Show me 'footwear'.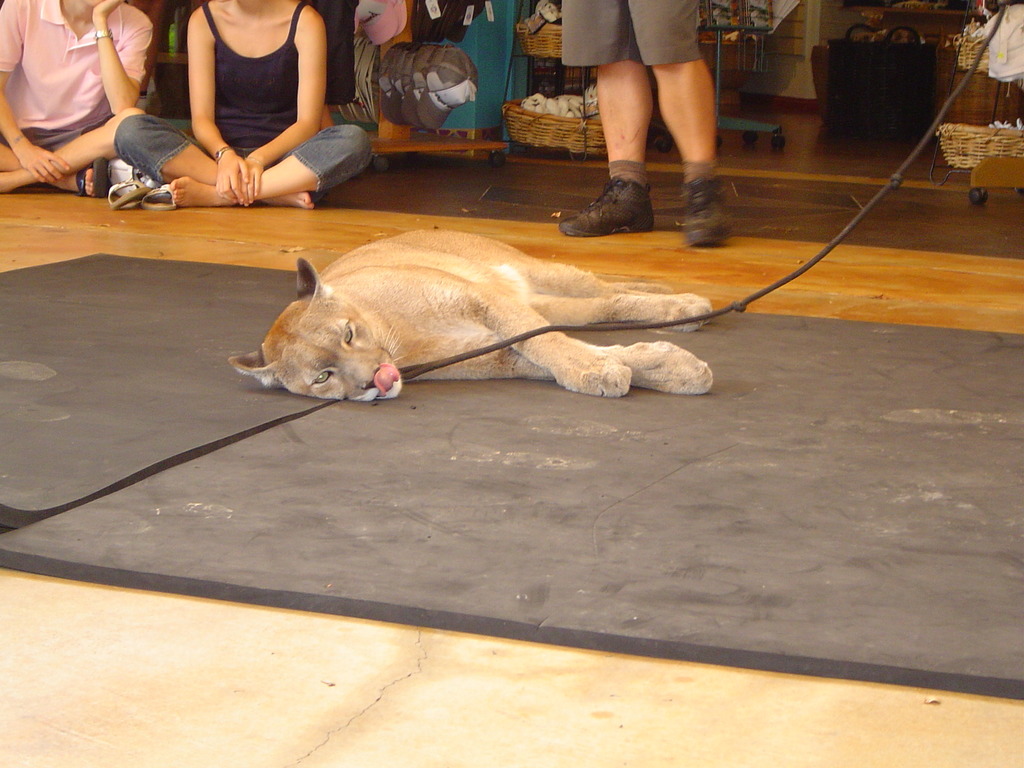
'footwear' is here: <region>140, 188, 177, 207</region>.
